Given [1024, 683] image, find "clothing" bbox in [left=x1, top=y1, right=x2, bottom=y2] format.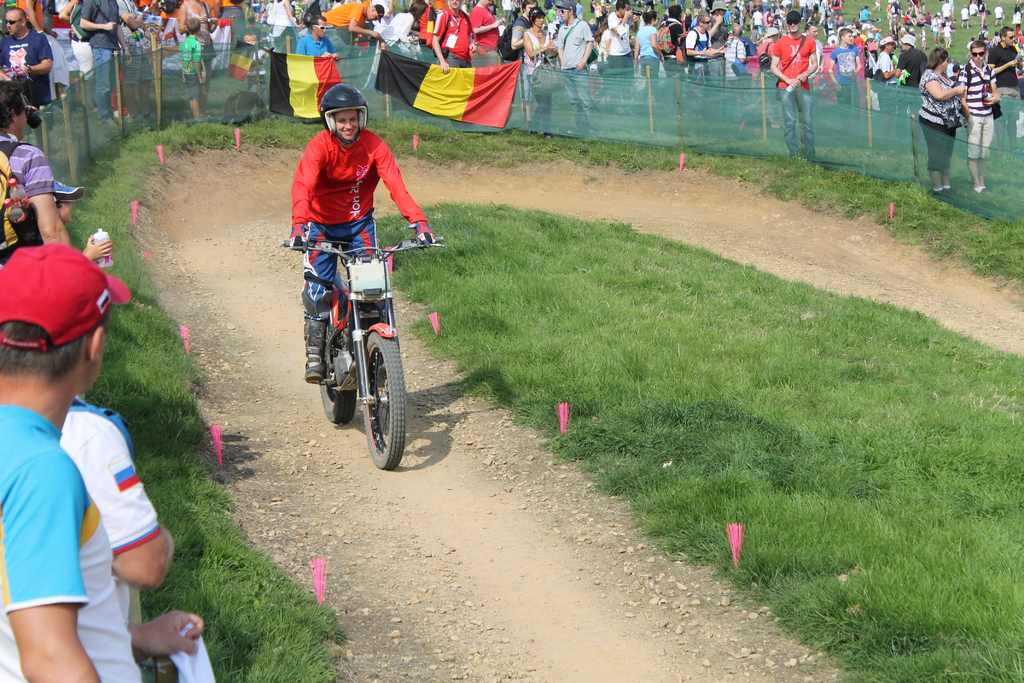
[left=774, top=40, right=819, bottom=166].
